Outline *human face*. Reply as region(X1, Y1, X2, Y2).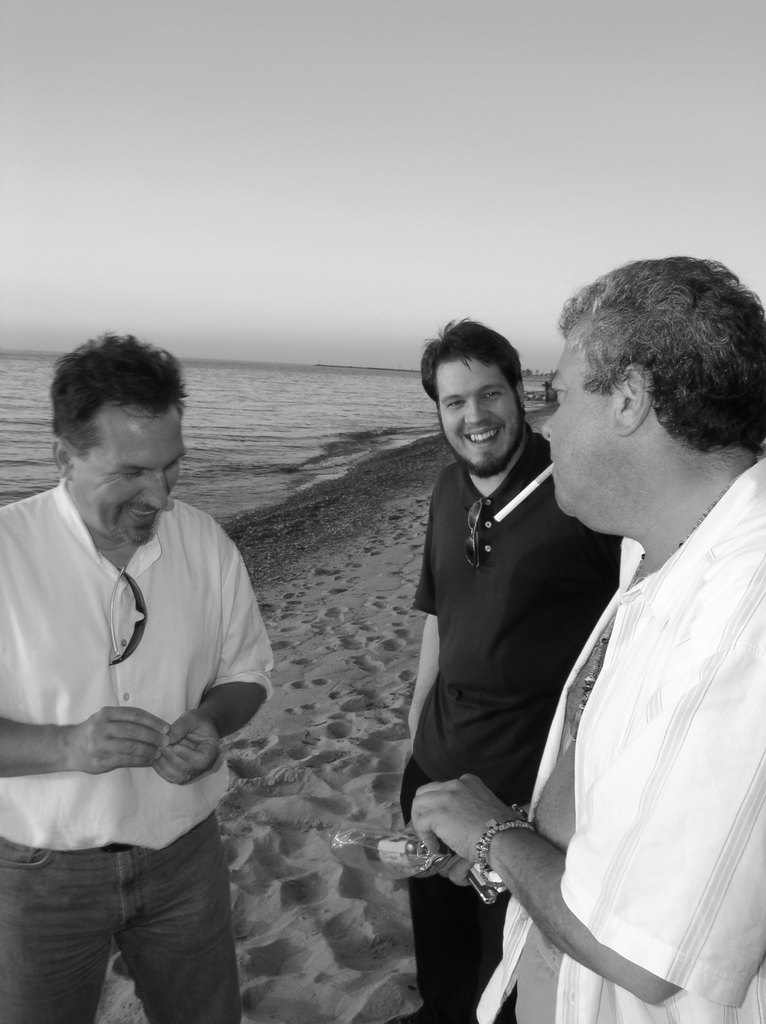
region(539, 323, 613, 518).
